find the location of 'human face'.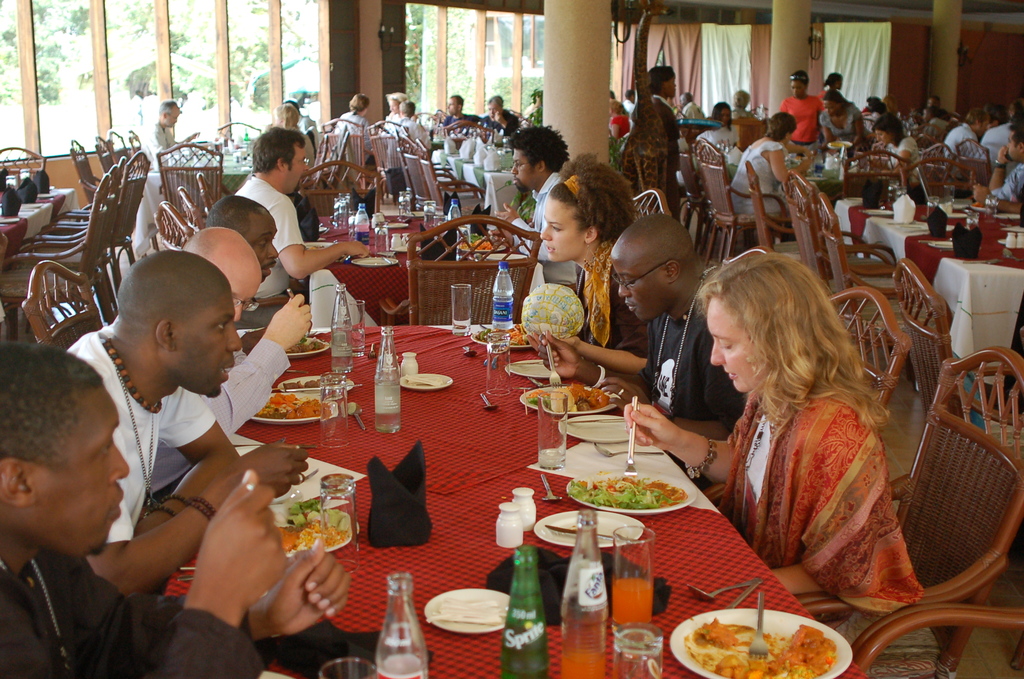
Location: 708/296/759/398.
